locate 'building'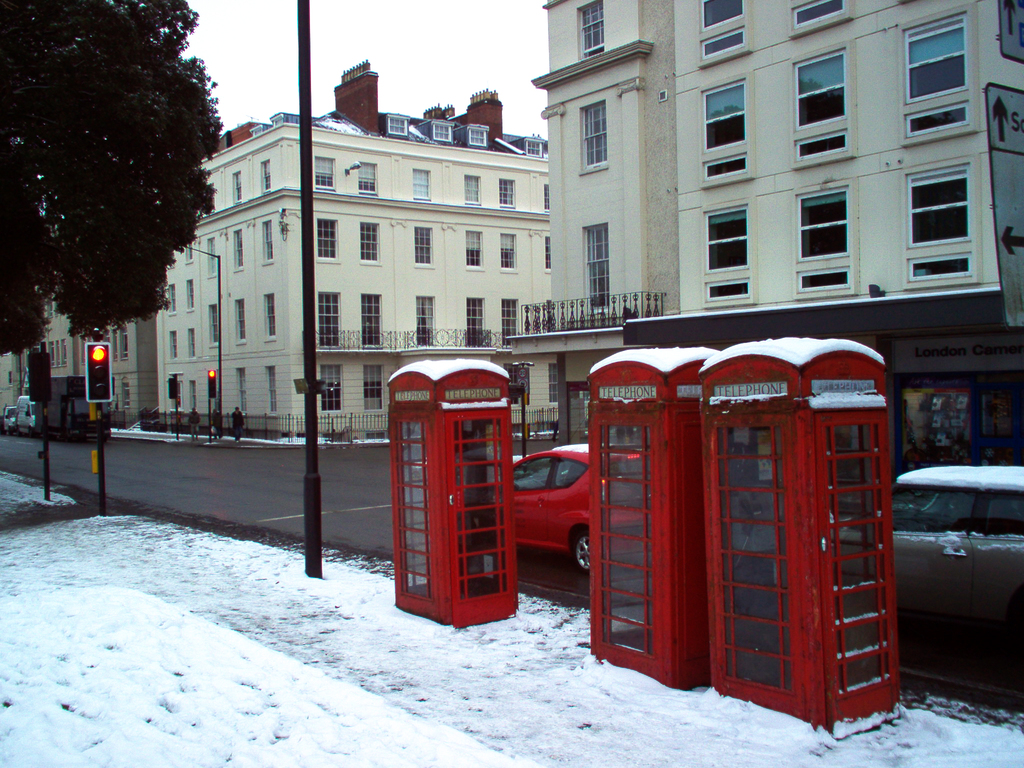
<region>532, 2, 1023, 417</region>
